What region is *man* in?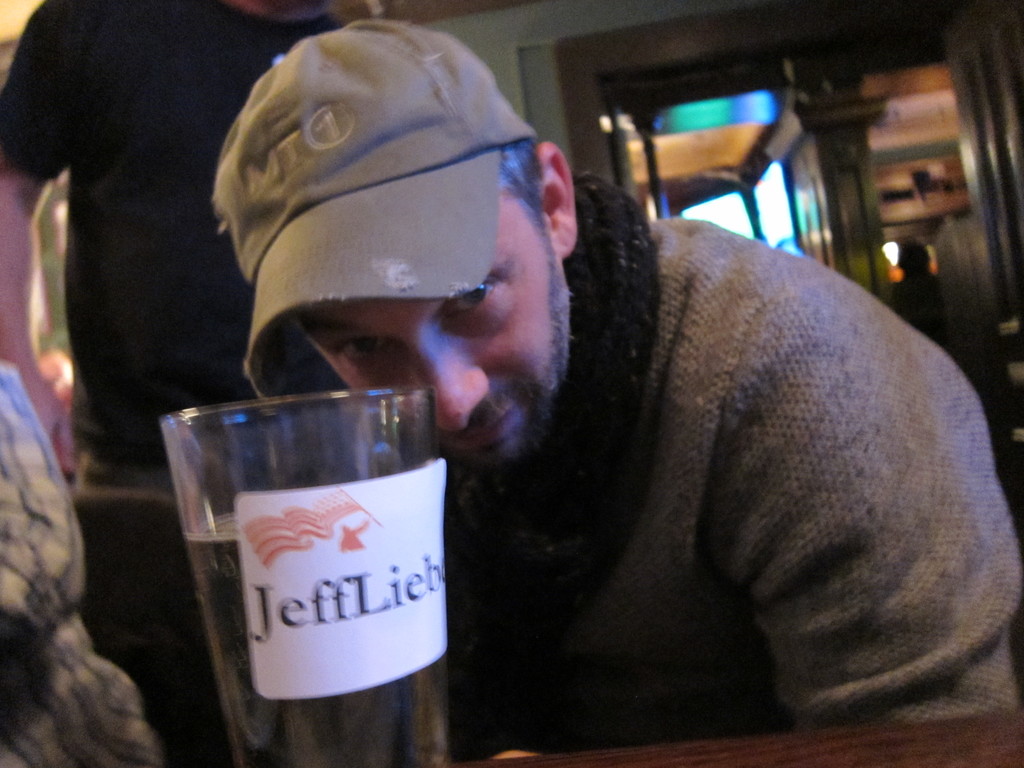
<region>0, 0, 415, 767</region>.
